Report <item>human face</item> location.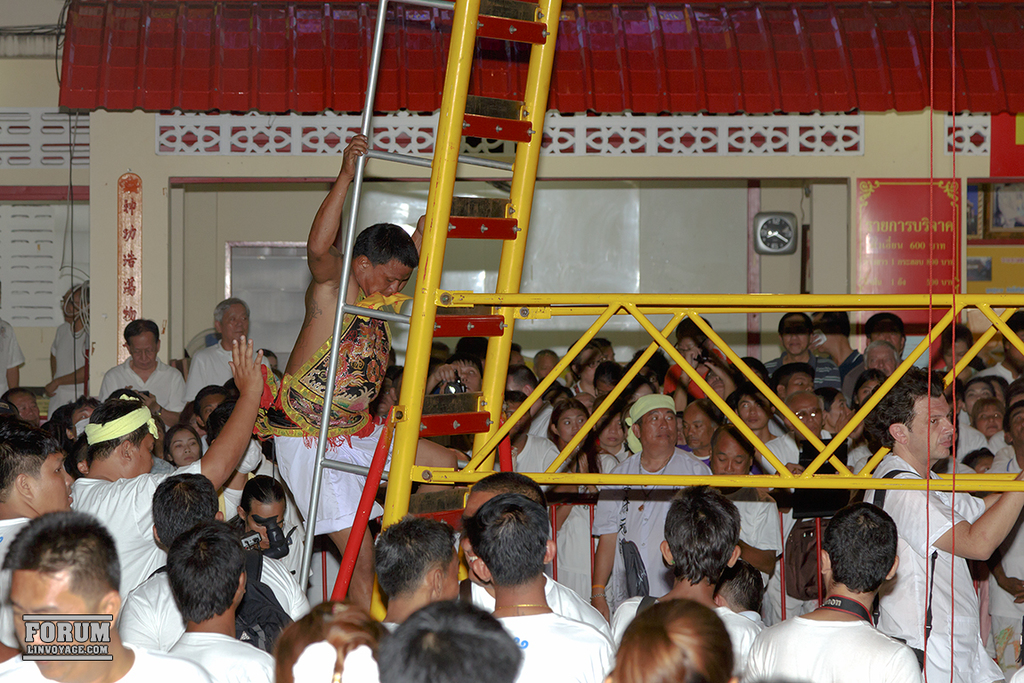
Report: box=[975, 410, 1005, 439].
